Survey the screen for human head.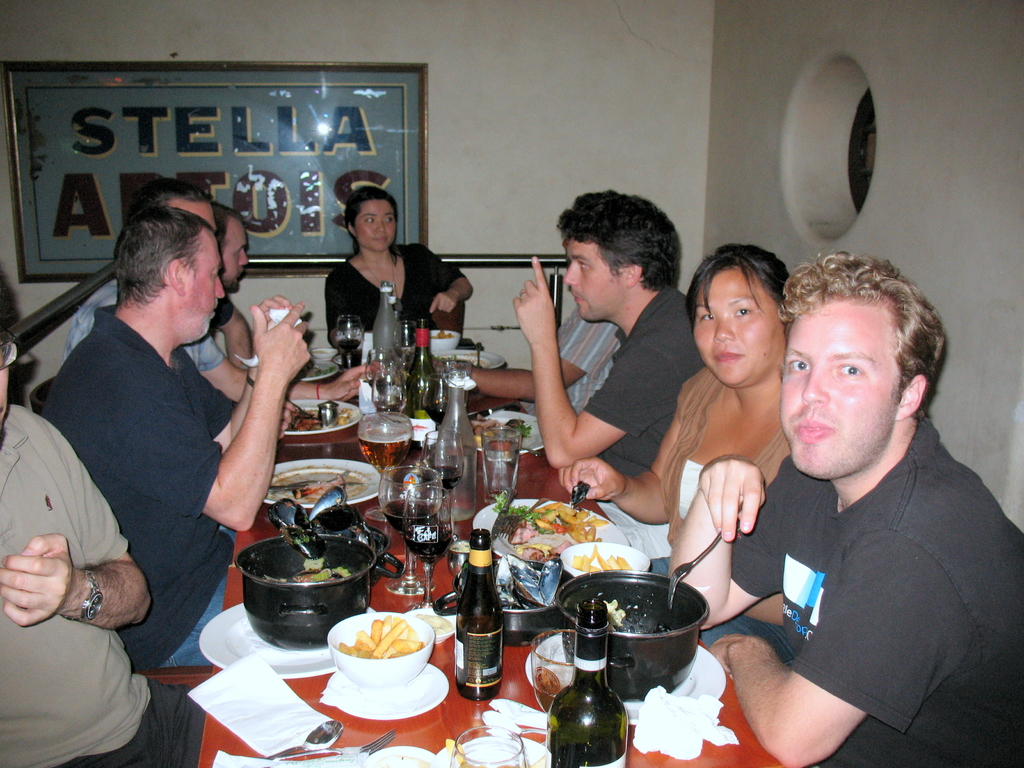
Survey found: bbox=(779, 252, 940, 479).
